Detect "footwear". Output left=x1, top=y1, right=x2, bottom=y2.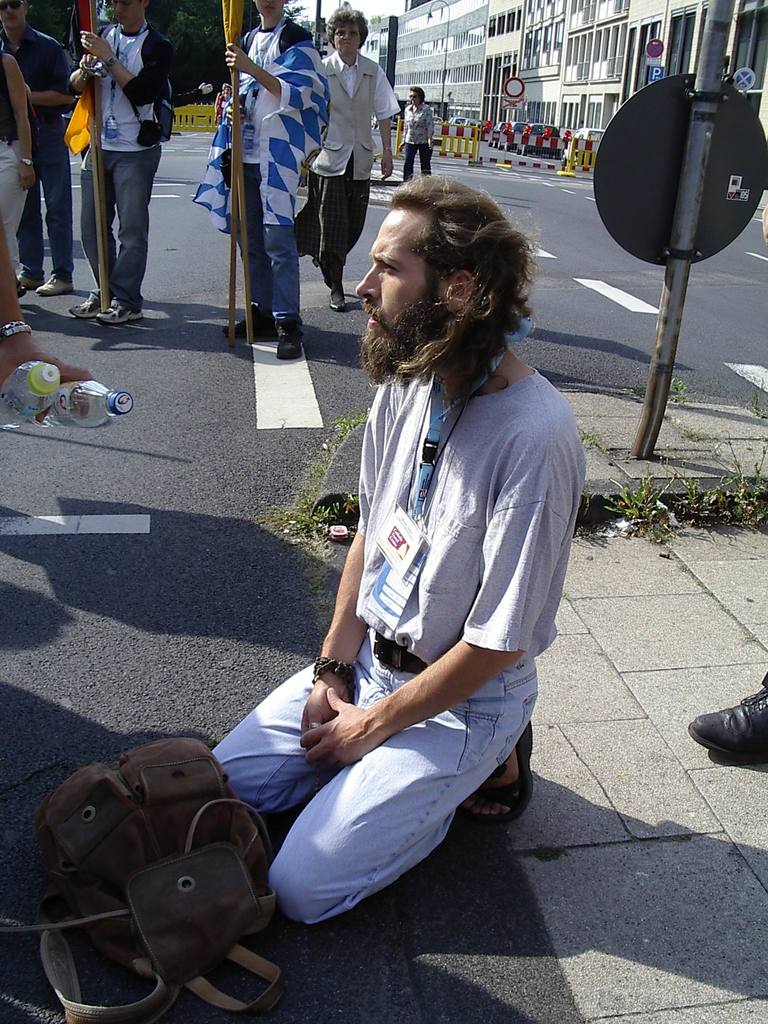
left=39, top=273, right=72, bottom=293.
